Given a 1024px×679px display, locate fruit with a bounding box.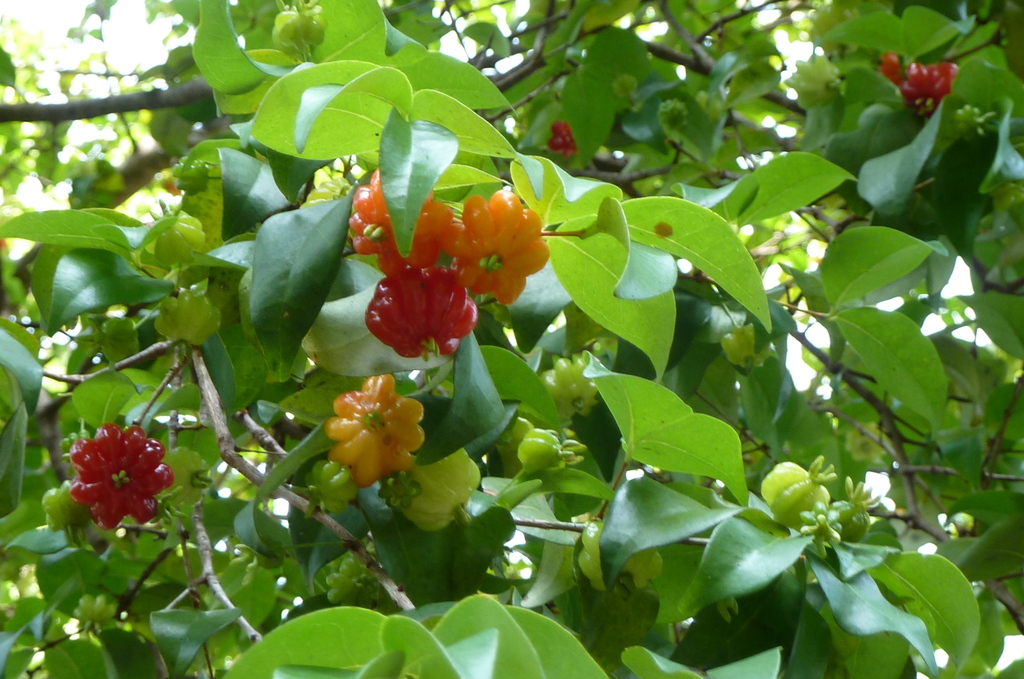
Located: 722,324,771,369.
